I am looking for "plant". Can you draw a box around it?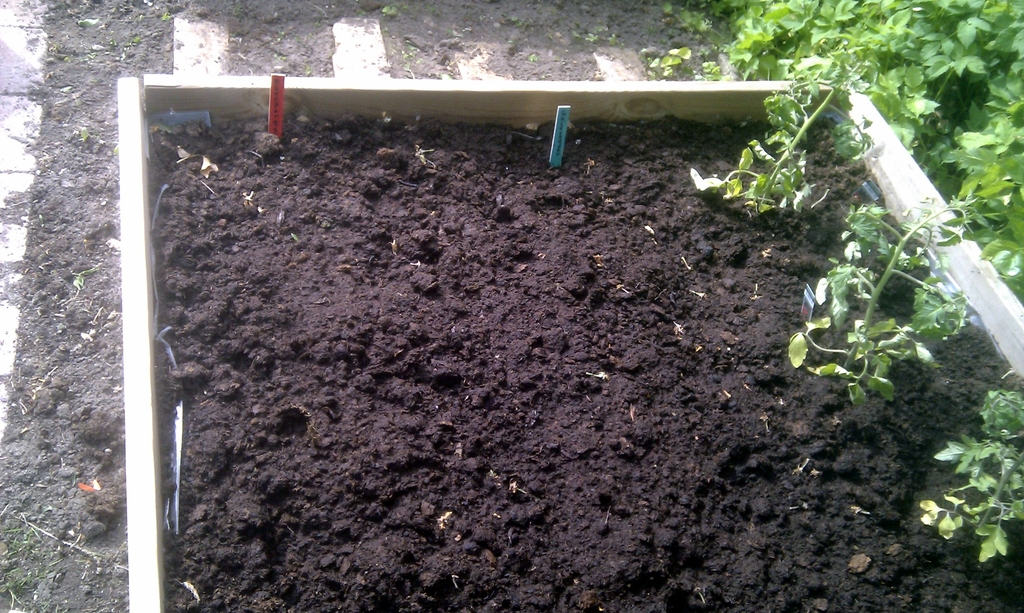
Sure, the bounding box is region(918, 378, 1023, 576).
